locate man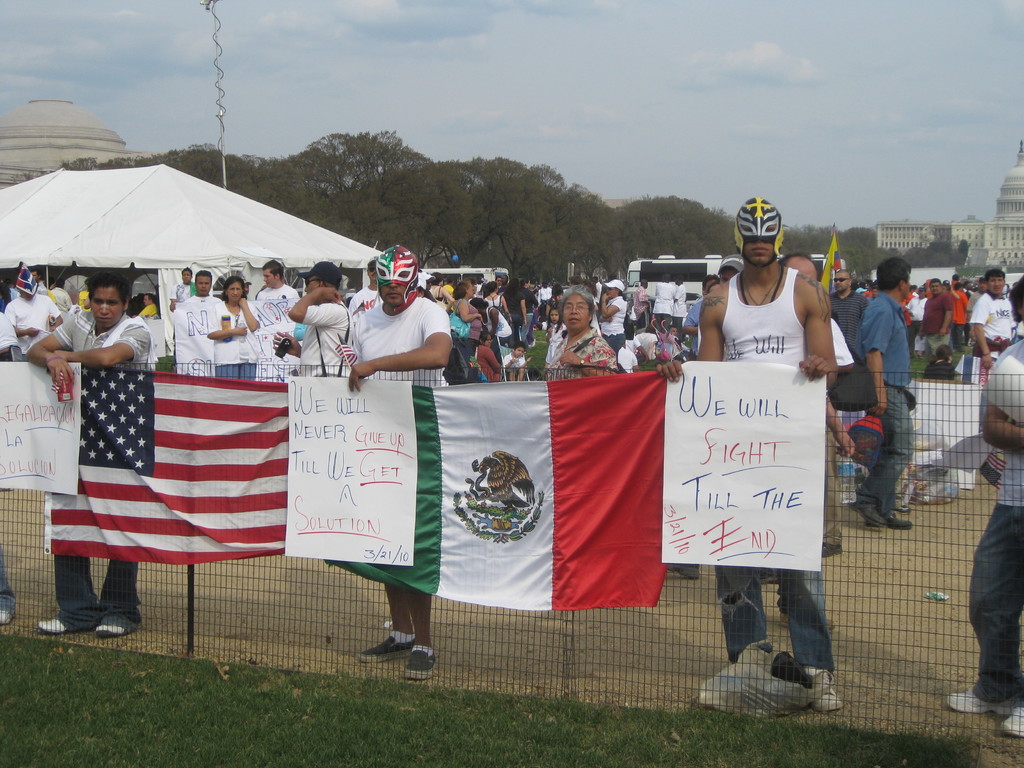
box(417, 271, 436, 301)
